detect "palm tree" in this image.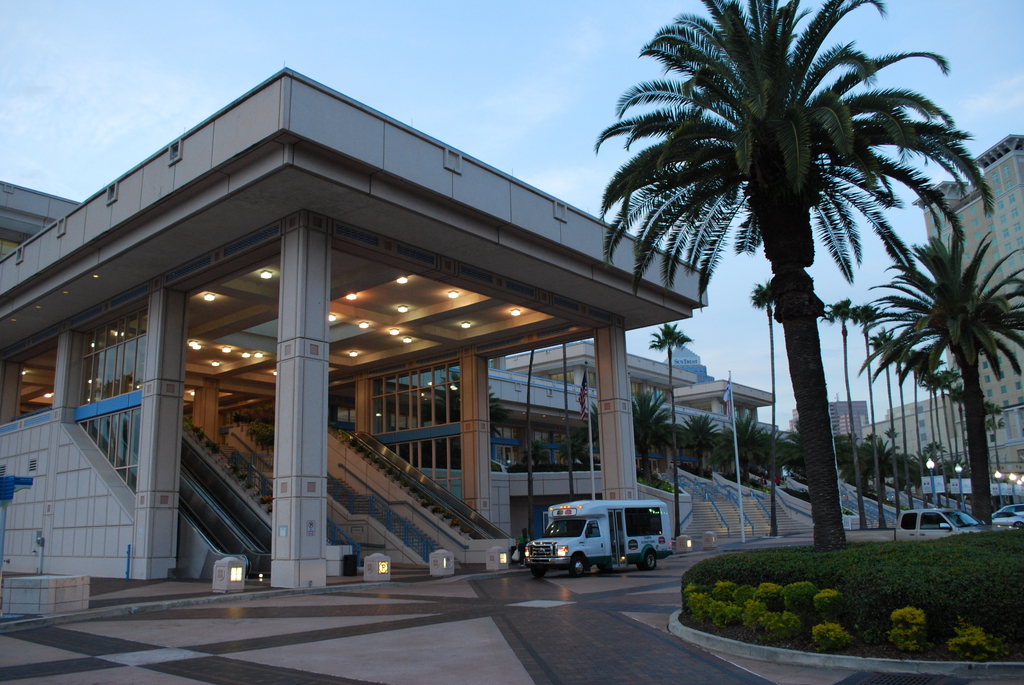
Detection: crop(614, 0, 920, 549).
